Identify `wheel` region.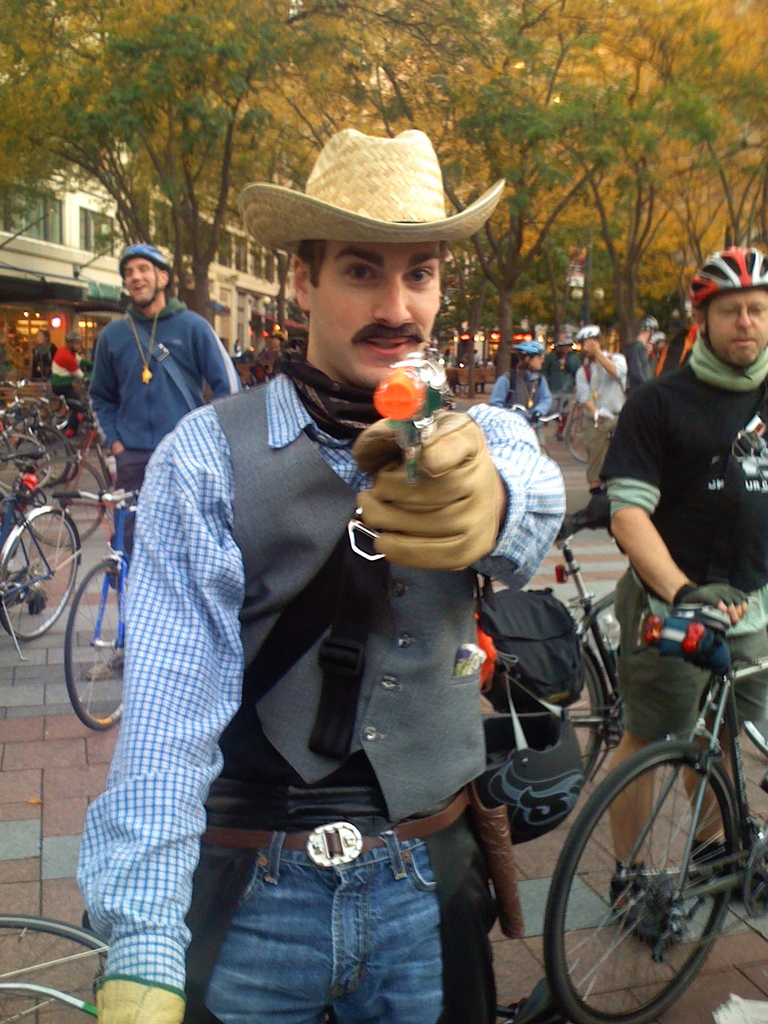
Region: pyautogui.locateOnScreen(562, 634, 605, 779).
